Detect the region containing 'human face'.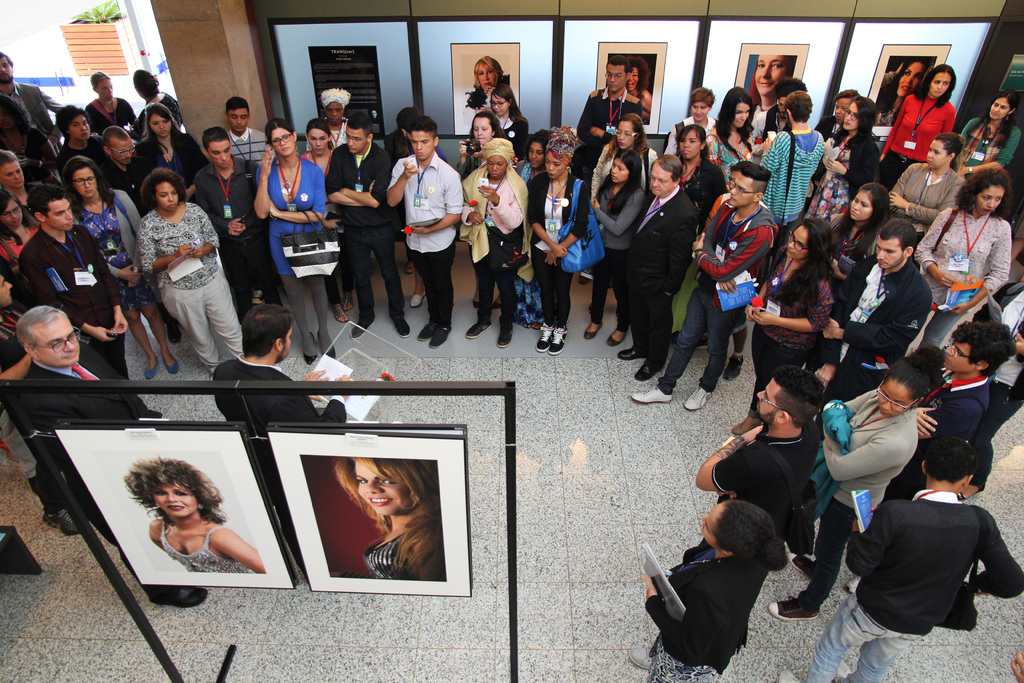
x1=627 y1=71 x2=639 y2=90.
